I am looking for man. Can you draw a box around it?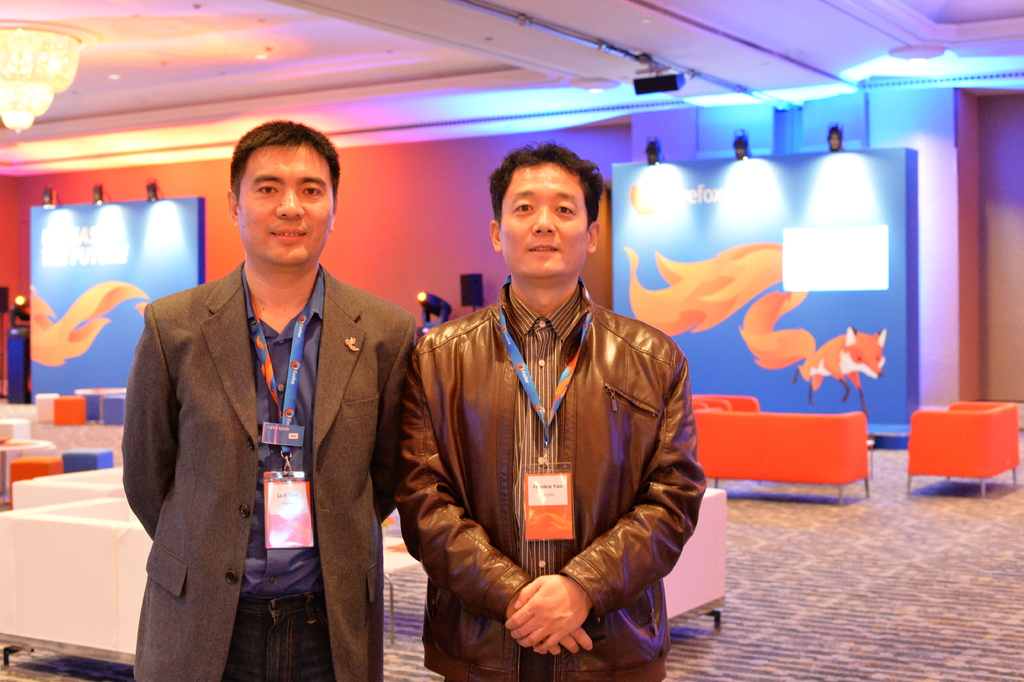
Sure, the bounding box is left=116, top=120, right=412, bottom=672.
